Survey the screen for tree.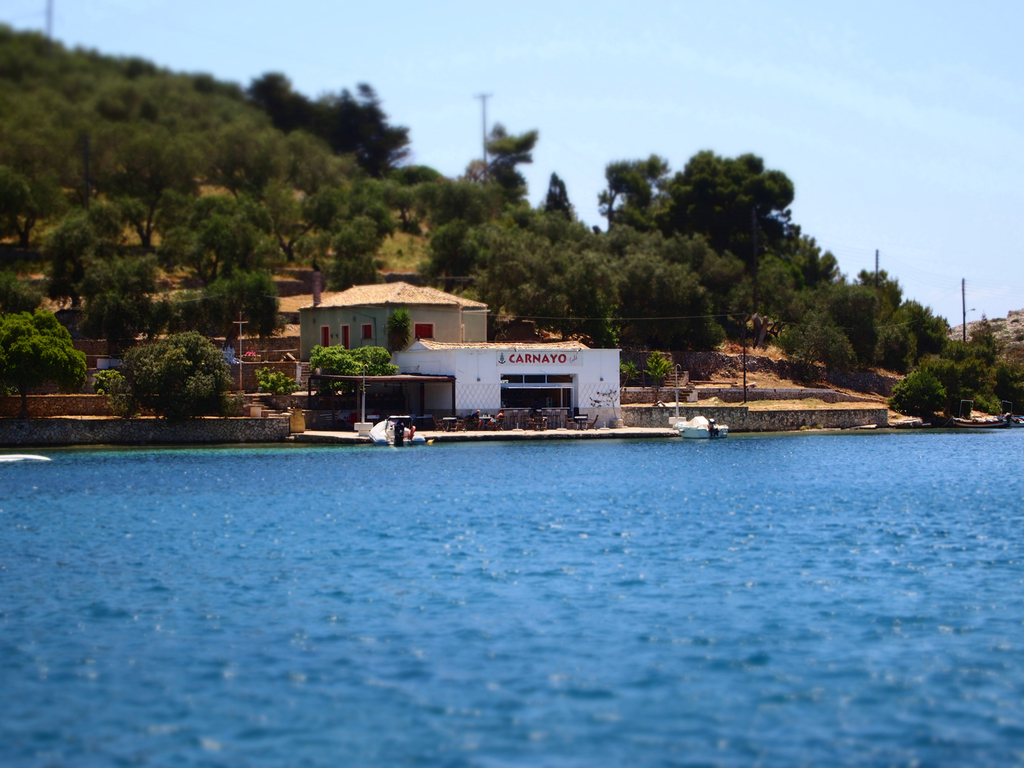
Survey found: (left=208, top=257, right=260, bottom=325).
